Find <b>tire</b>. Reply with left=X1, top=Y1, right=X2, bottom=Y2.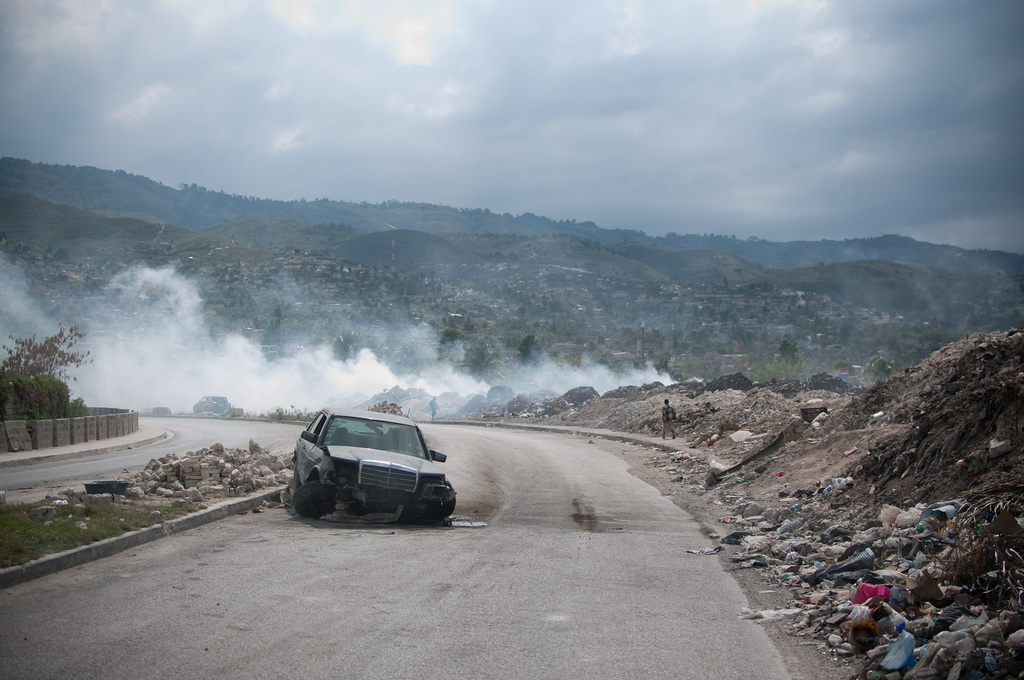
left=291, top=478, right=335, bottom=516.
